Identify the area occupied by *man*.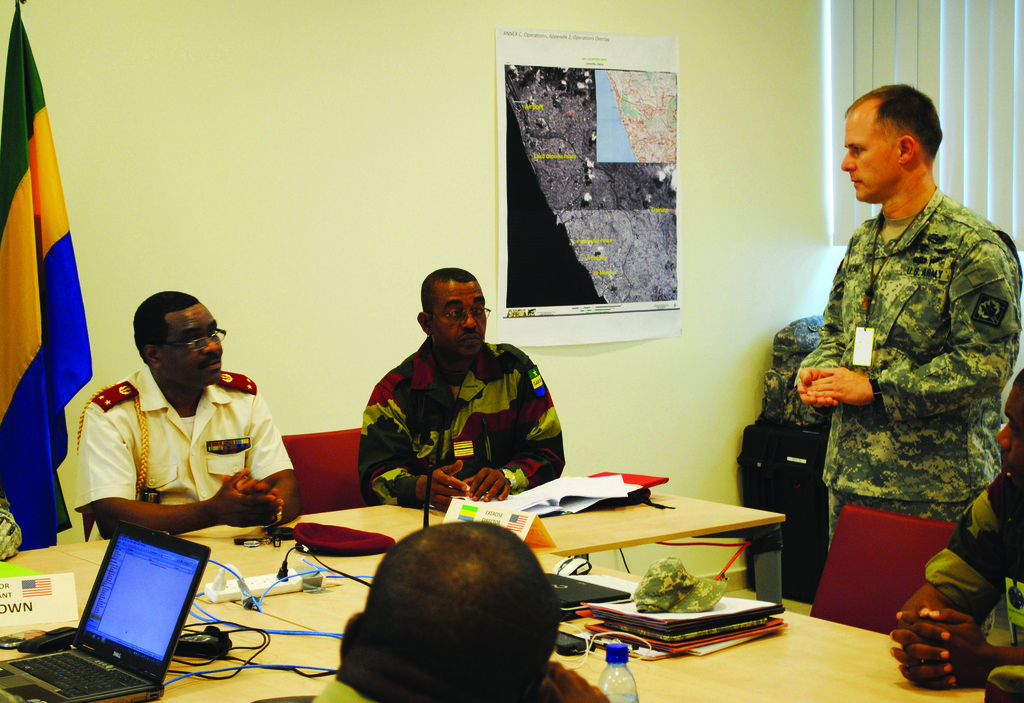
Area: [left=353, top=259, right=566, bottom=509].
